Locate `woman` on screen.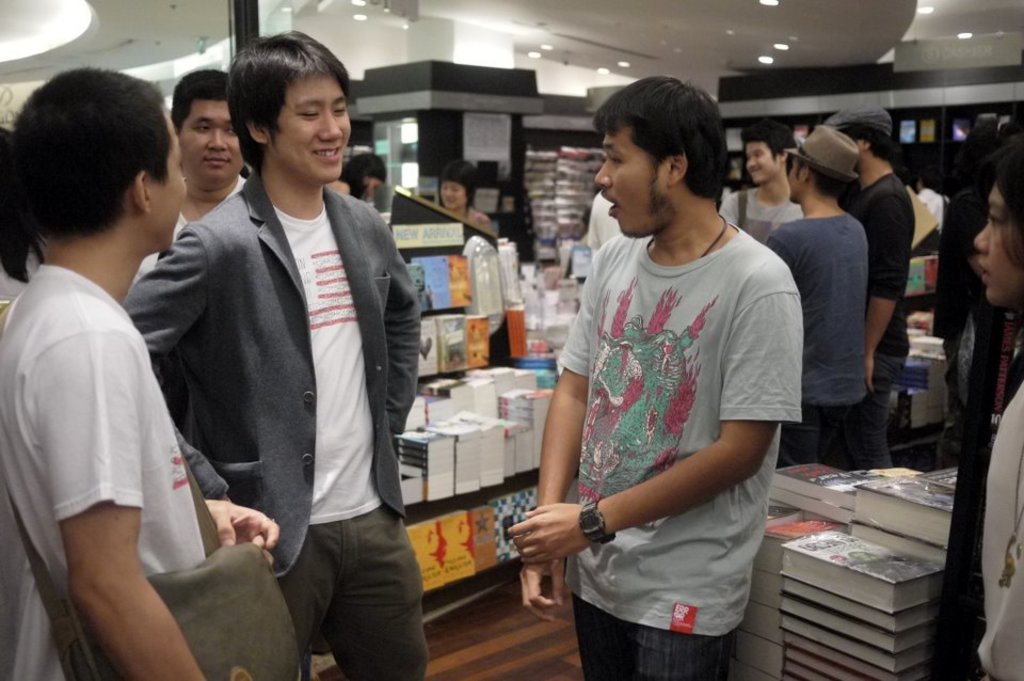
On screen at detection(974, 131, 1023, 680).
